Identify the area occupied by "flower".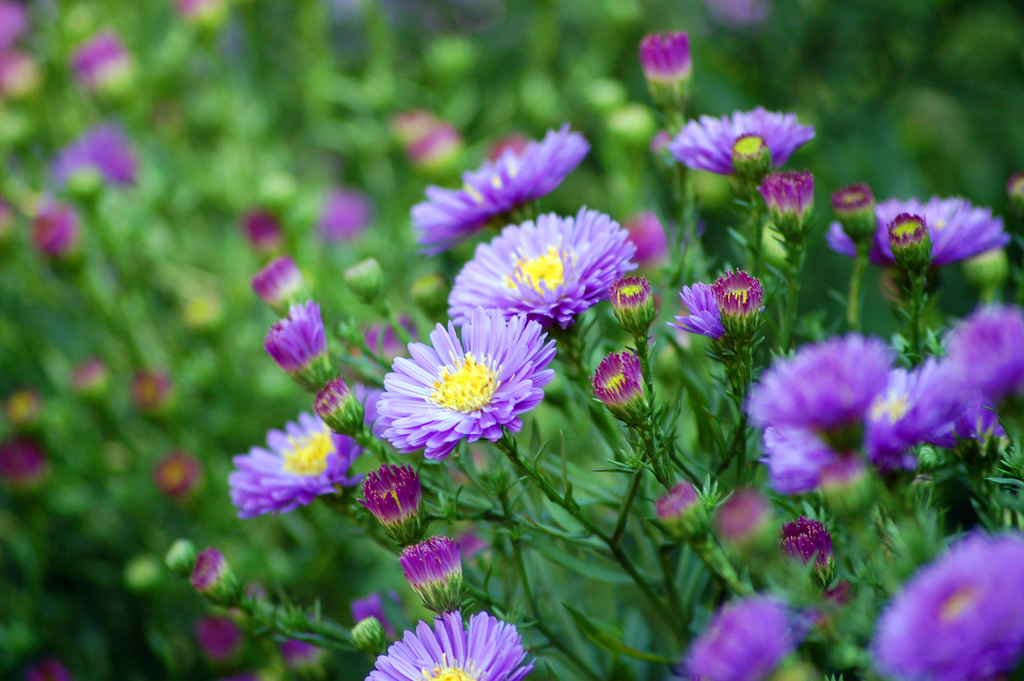
Area: [left=249, top=253, right=312, bottom=314].
